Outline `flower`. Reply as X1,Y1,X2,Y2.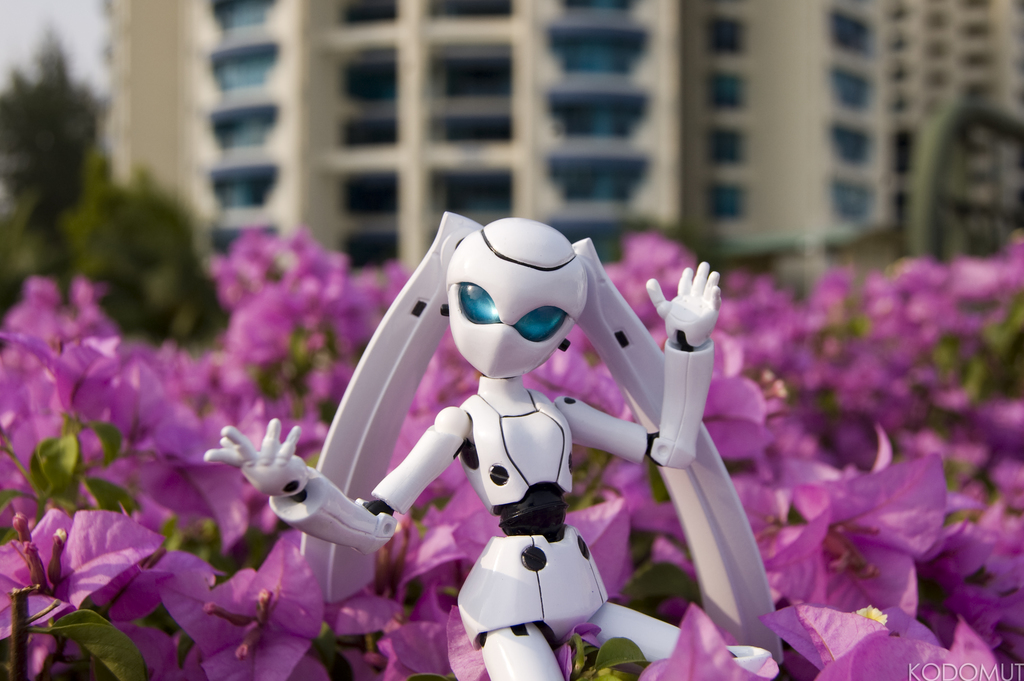
0,224,483,680.
